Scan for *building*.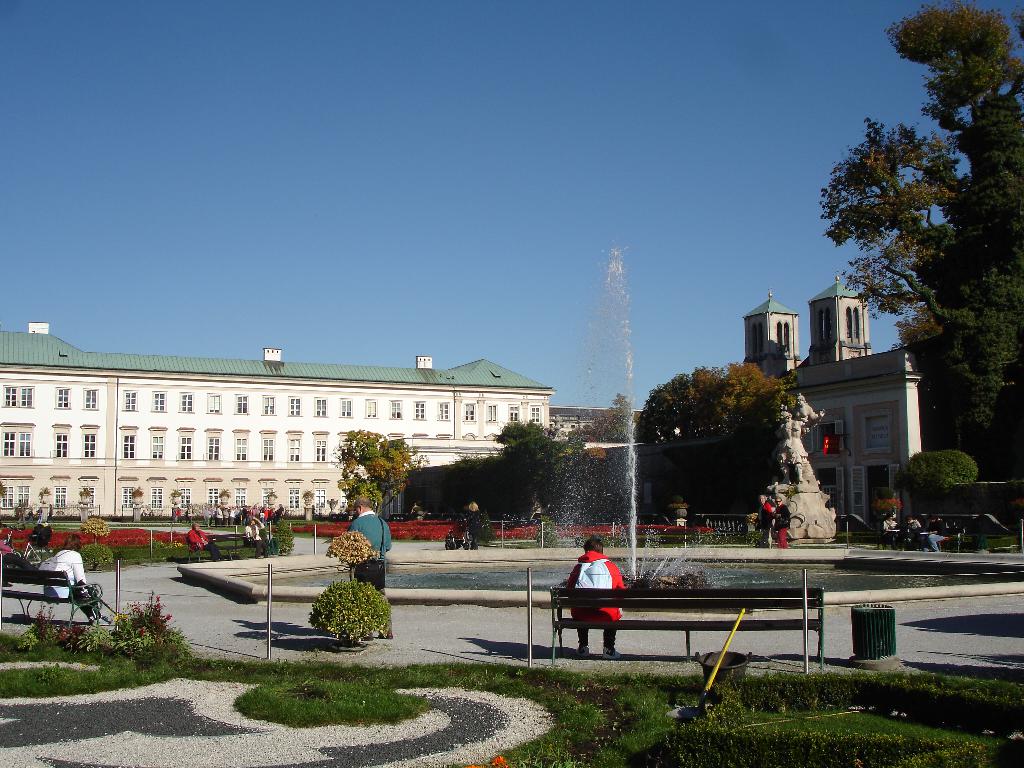
Scan result: {"x1": 743, "y1": 273, "x2": 928, "y2": 539}.
